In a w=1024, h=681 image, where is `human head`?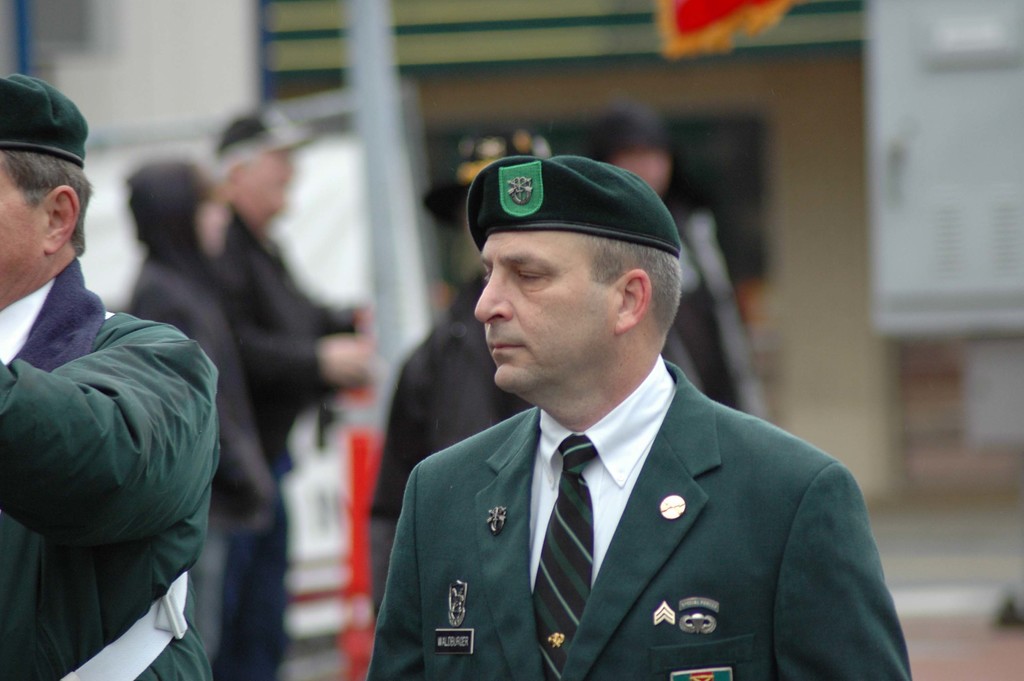
(413, 133, 557, 281).
